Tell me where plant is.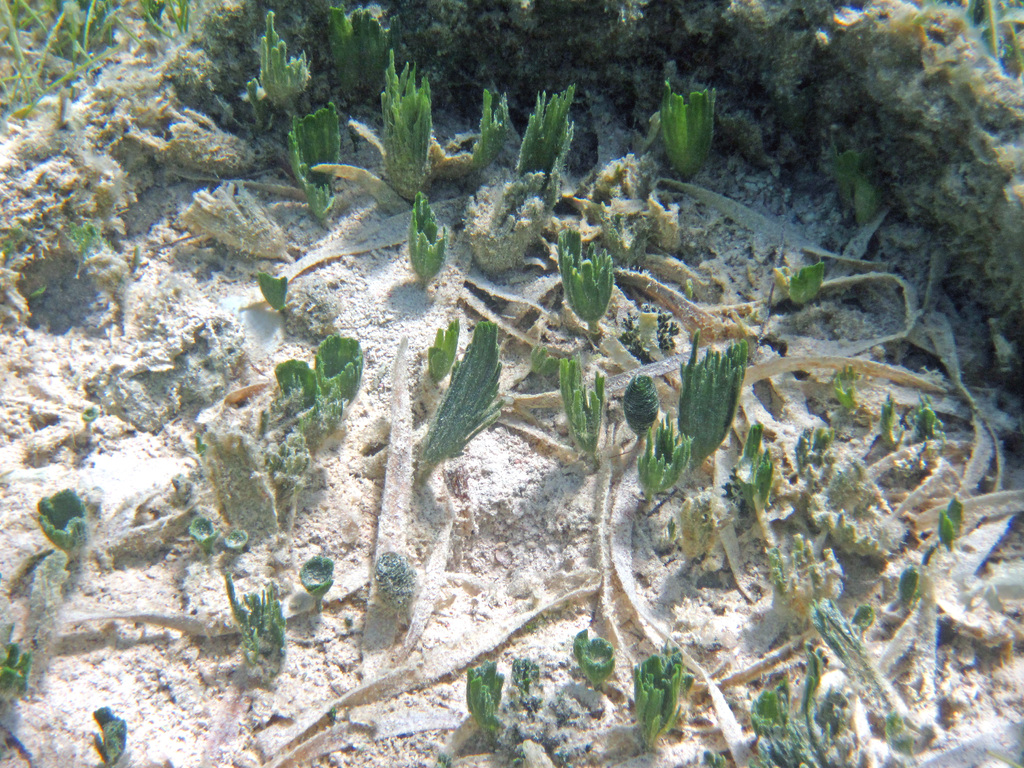
plant is at [255, 268, 296, 323].
